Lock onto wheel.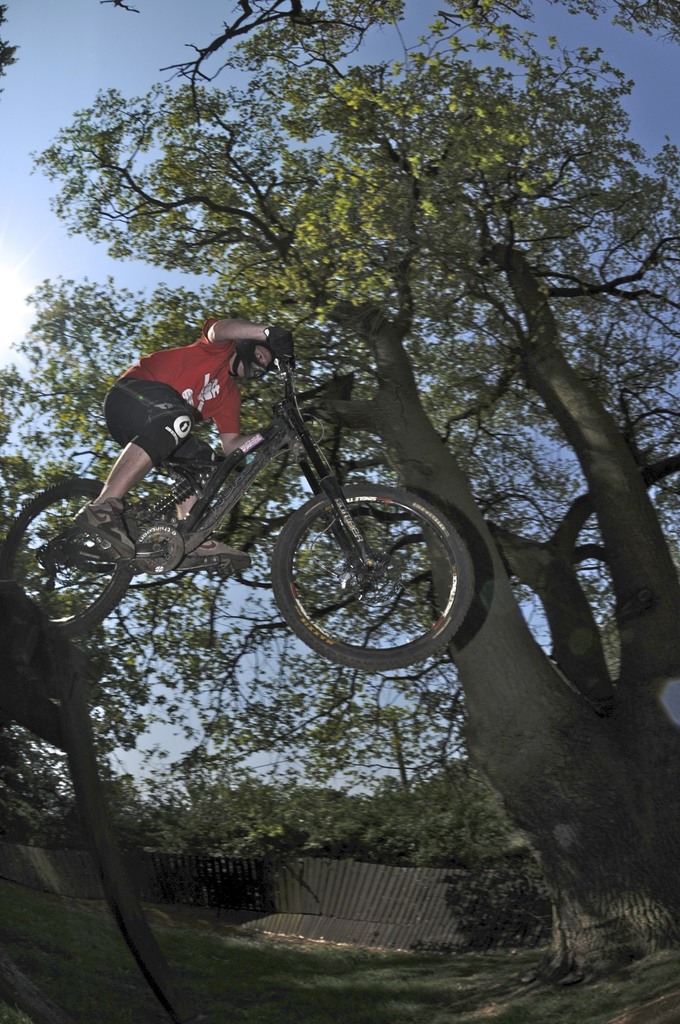
Locked: {"left": 265, "top": 472, "right": 481, "bottom": 678}.
